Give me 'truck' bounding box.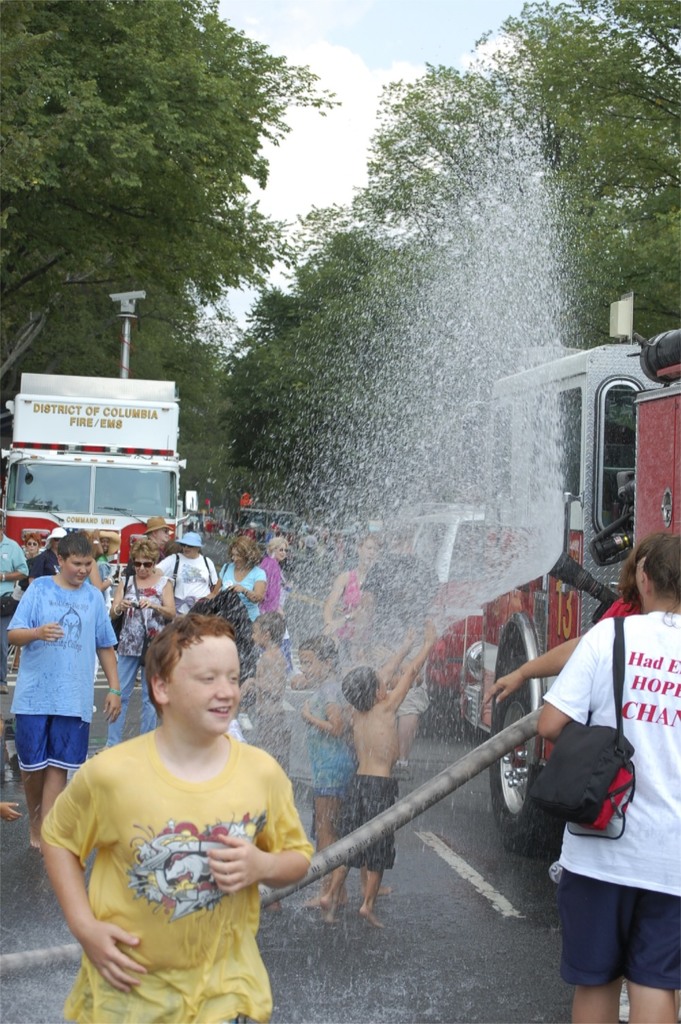
0:382:187:711.
